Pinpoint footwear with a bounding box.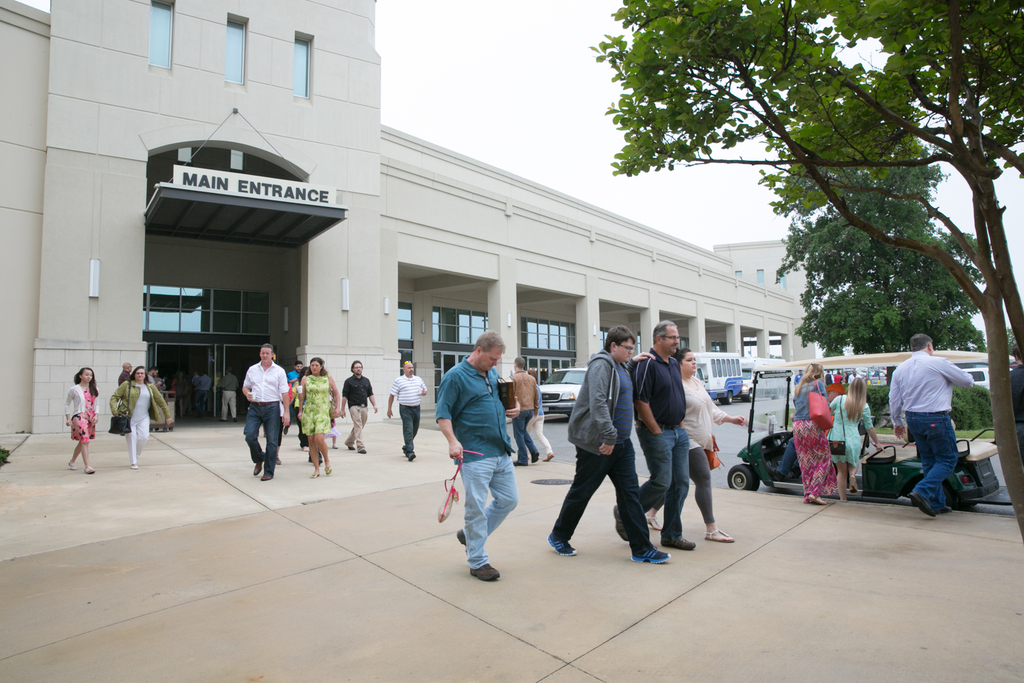
<region>644, 517, 659, 530</region>.
